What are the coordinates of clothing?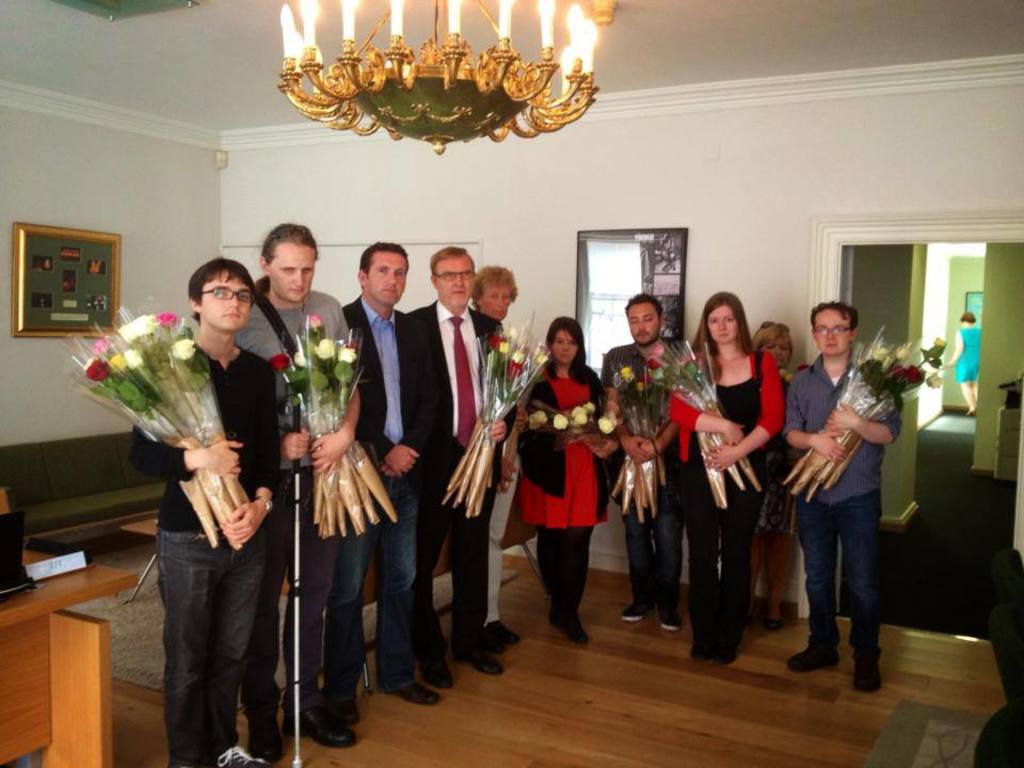
crop(682, 458, 758, 651).
